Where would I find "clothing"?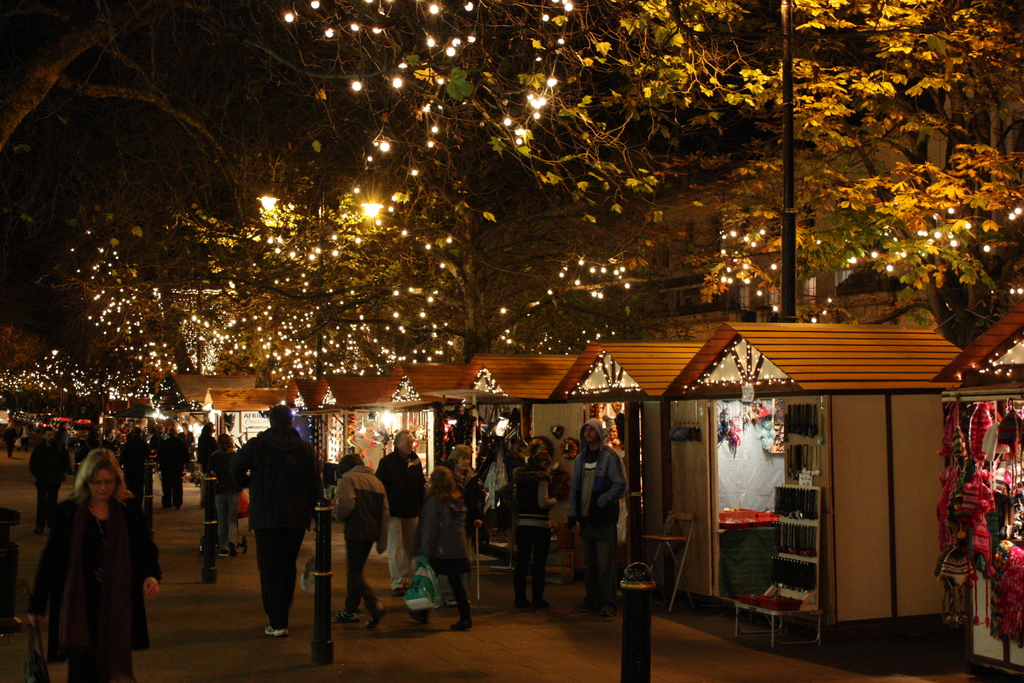
At 198,429,216,479.
